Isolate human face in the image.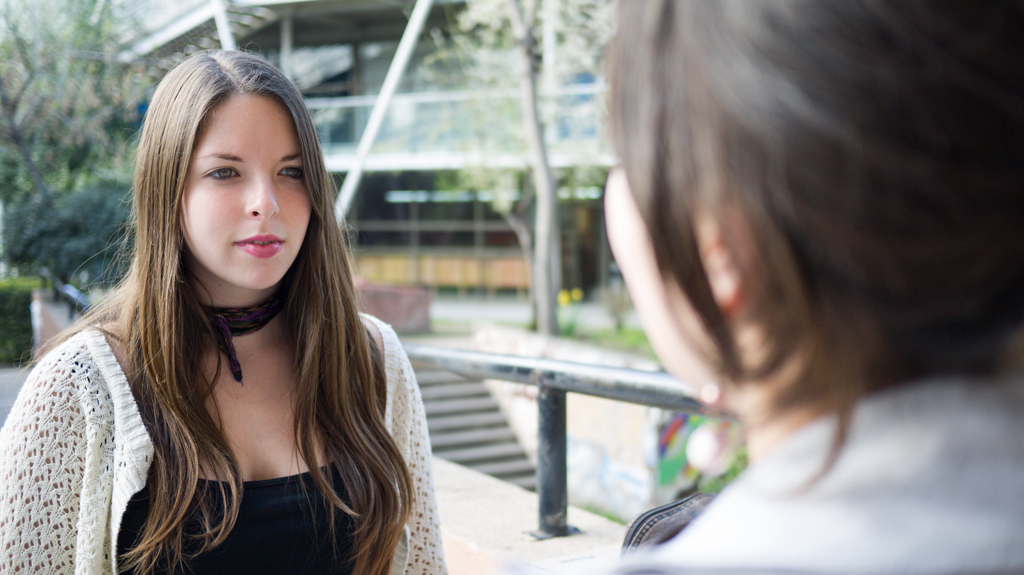
Isolated region: crop(182, 93, 309, 292).
